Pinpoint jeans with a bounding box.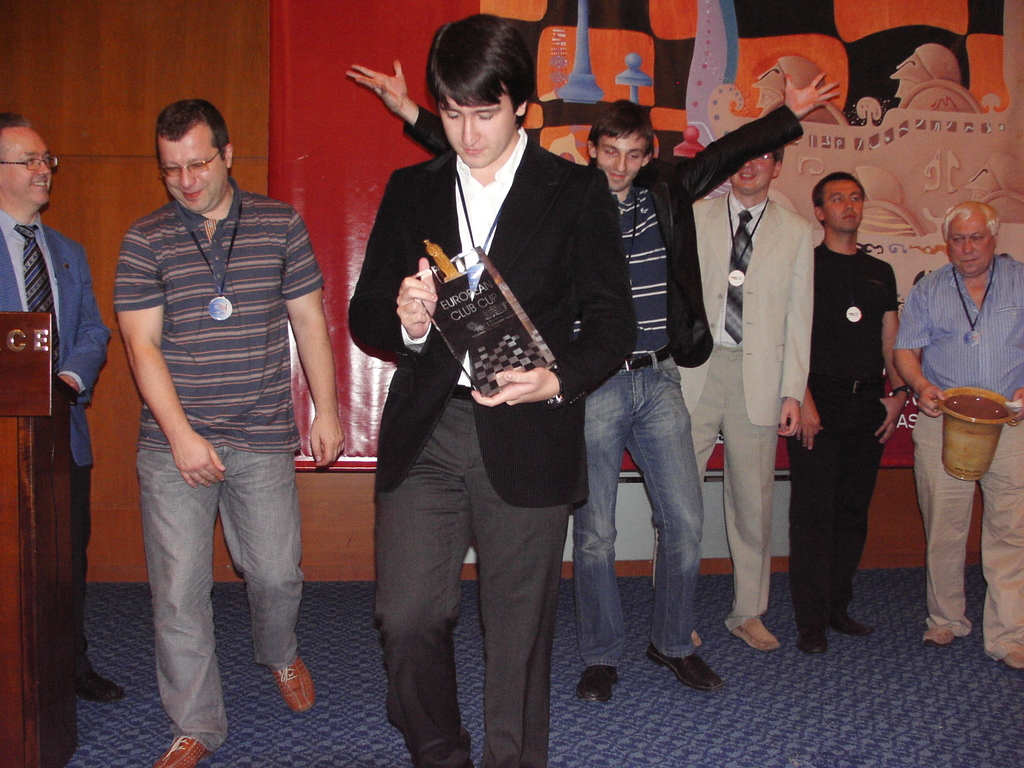
l=575, t=358, r=722, b=684.
